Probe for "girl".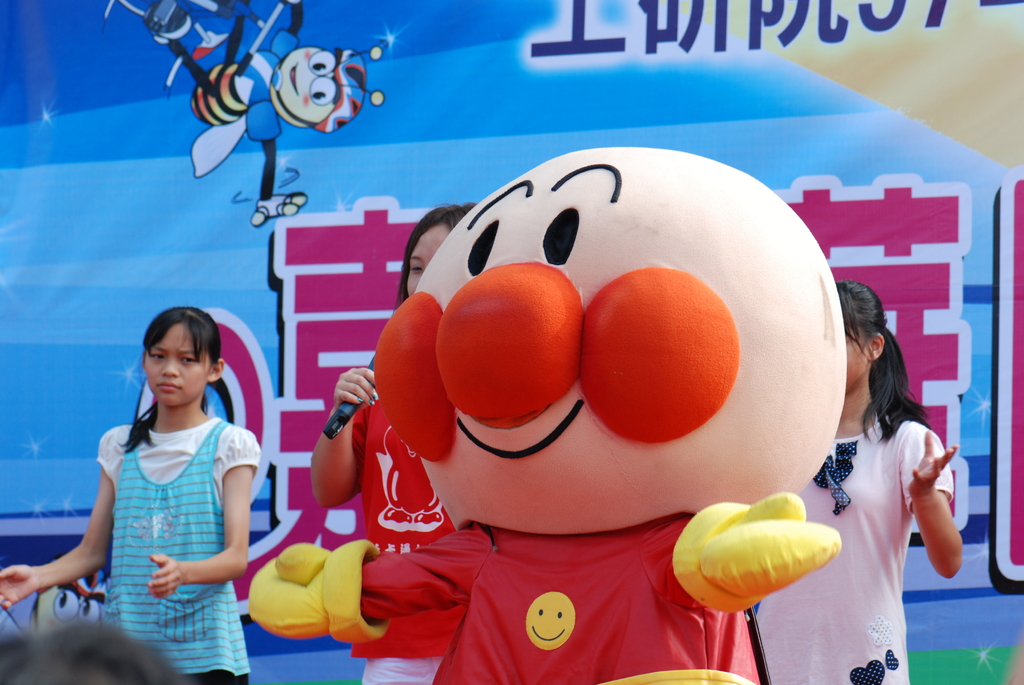
Probe result: {"x1": 0, "y1": 306, "x2": 262, "y2": 684}.
